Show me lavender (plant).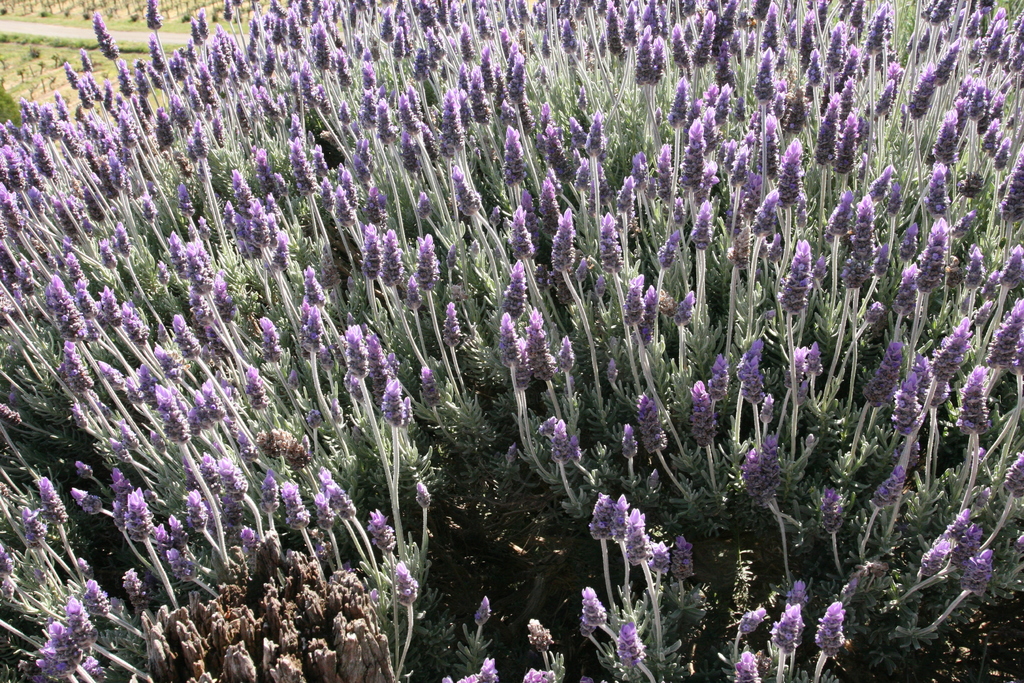
lavender (plant) is here: 809 598 844 679.
